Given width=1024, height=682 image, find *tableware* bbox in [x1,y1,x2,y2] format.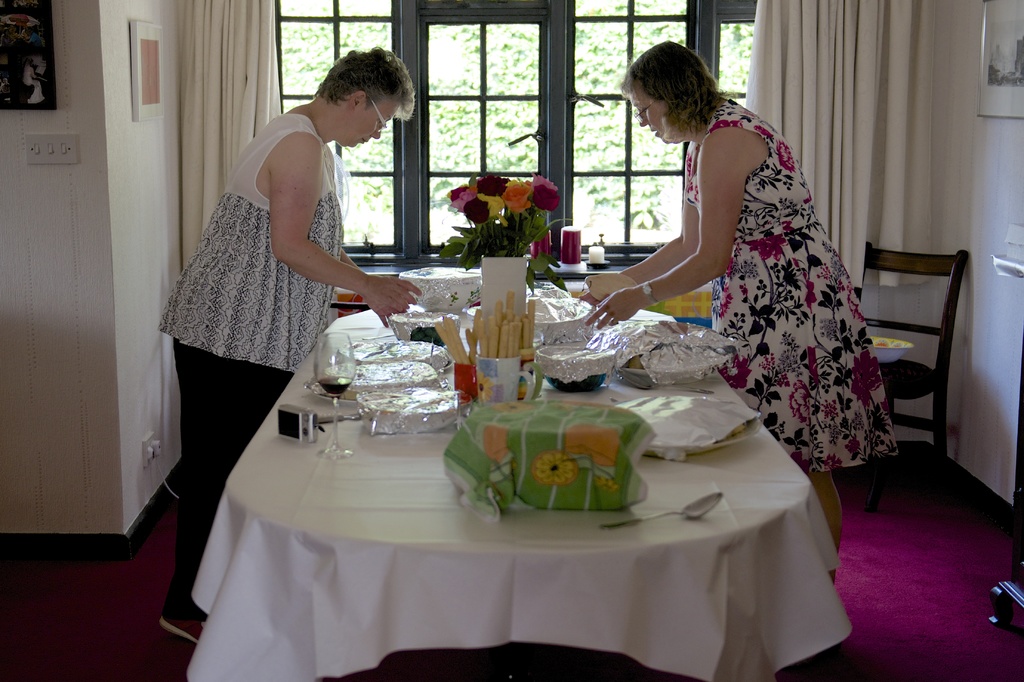
[871,336,913,365].
